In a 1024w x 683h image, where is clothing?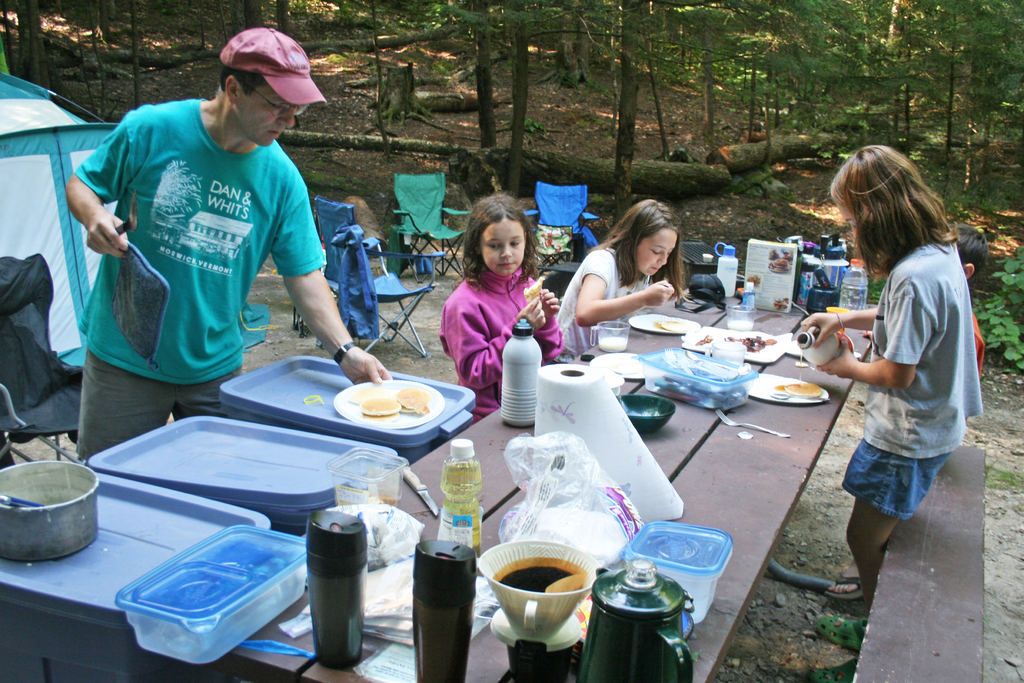
545,244,635,356.
